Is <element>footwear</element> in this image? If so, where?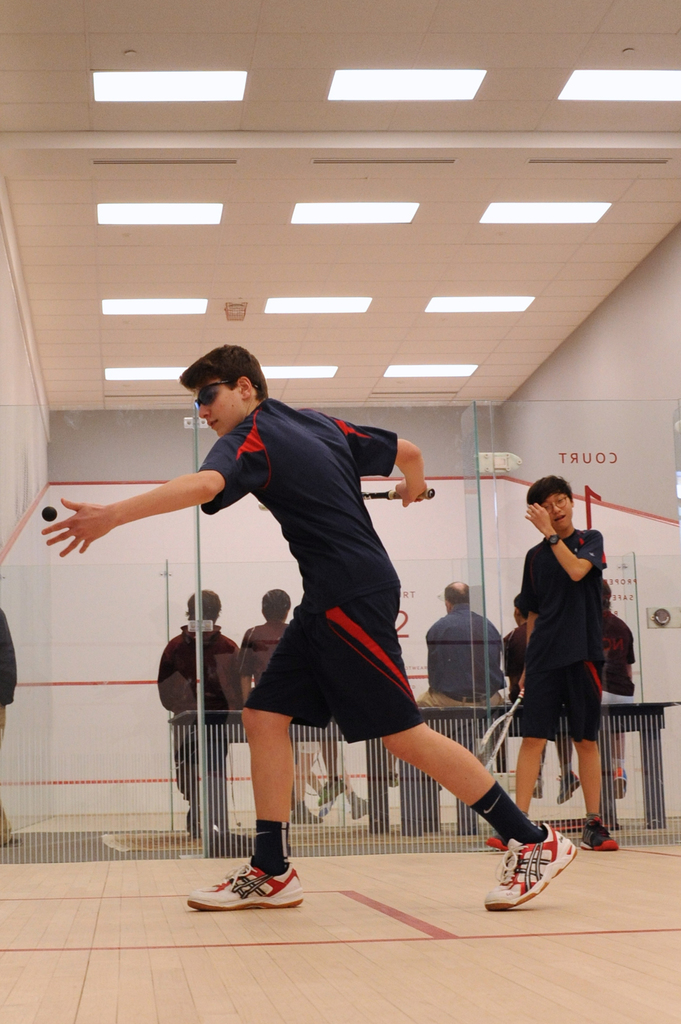
Yes, at (left=483, top=820, right=577, bottom=910).
